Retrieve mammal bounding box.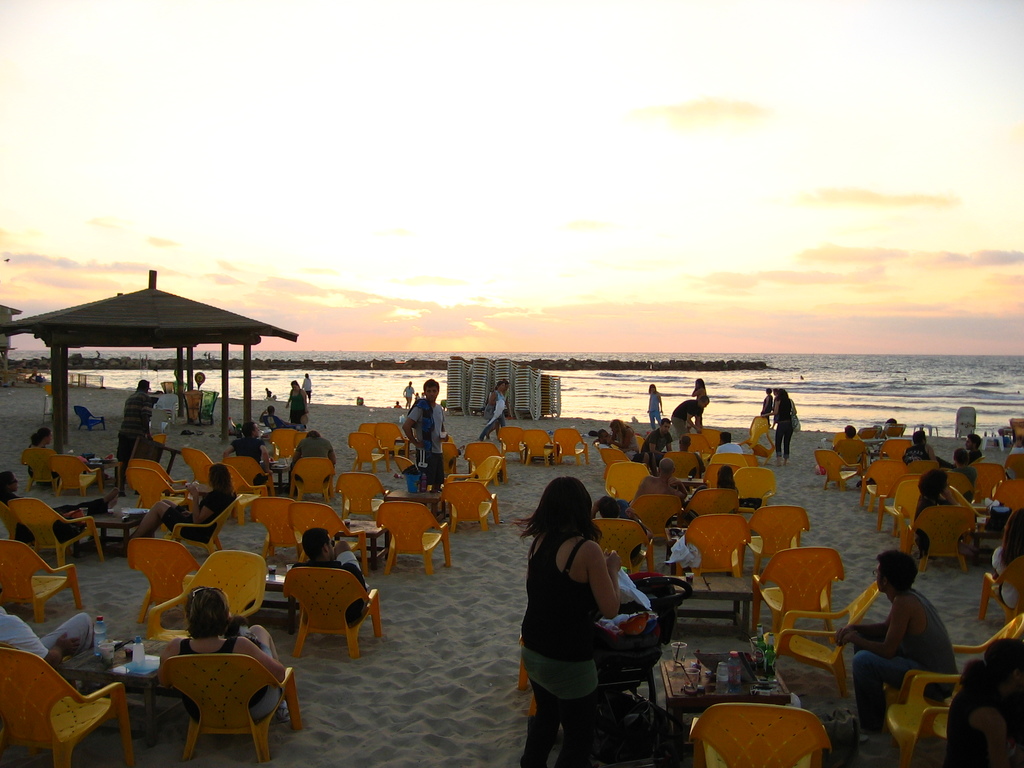
Bounding box: x1=991 y1=506 x2=1023 y2=610.
